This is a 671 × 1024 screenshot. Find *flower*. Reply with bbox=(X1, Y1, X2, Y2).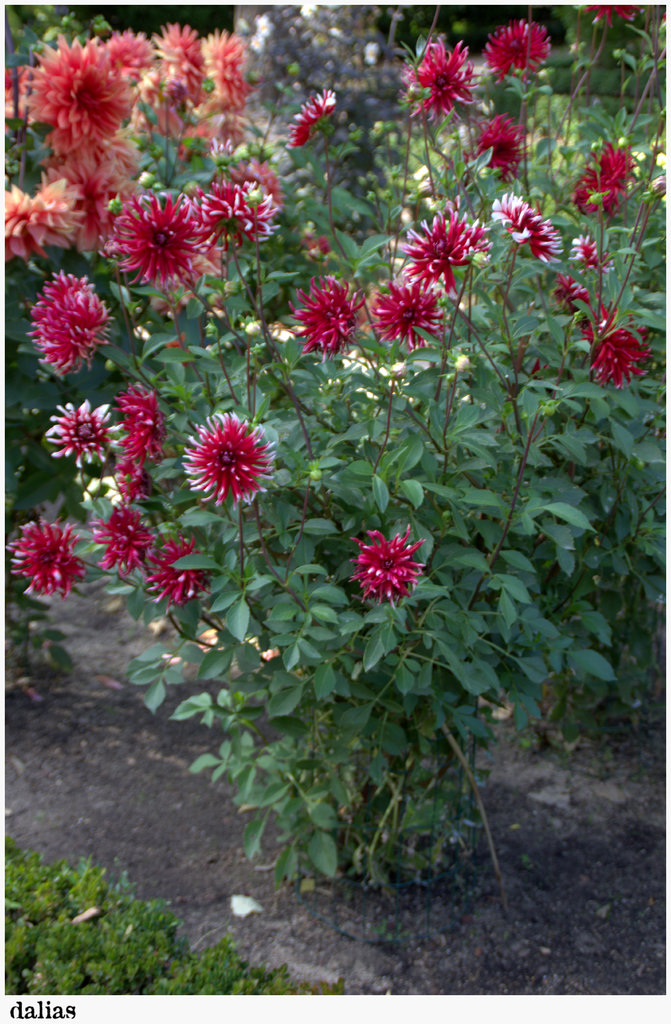
bbox=(492, 202, 566, 251).
